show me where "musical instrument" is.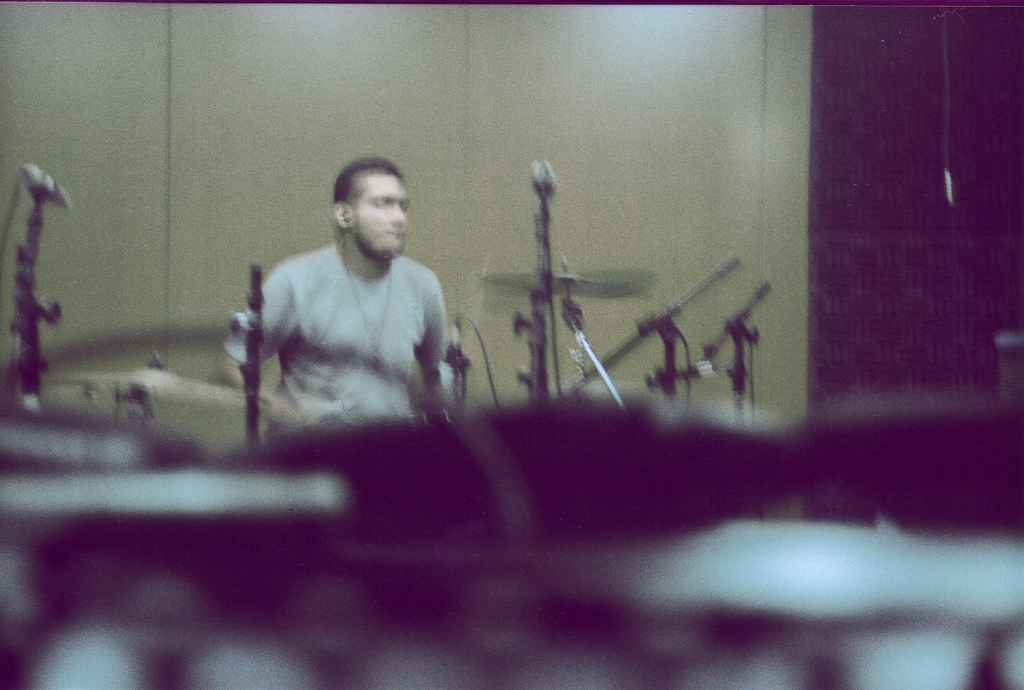
"musical instrument" is at 0, 463, 359, 525.
